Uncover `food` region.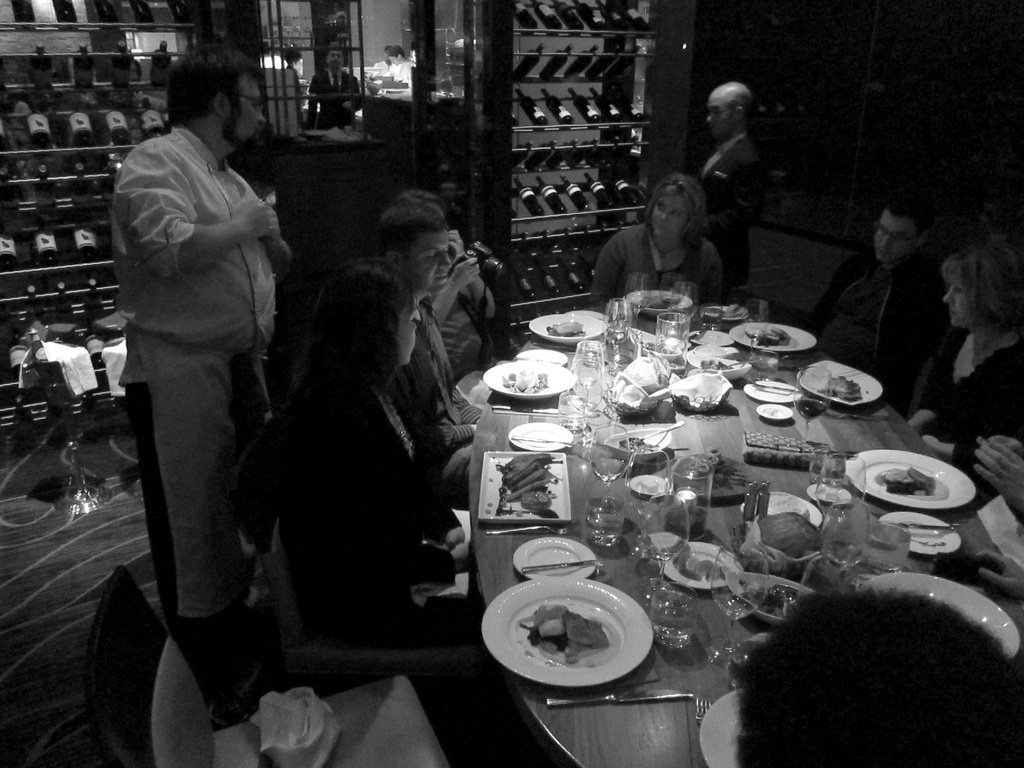
Uncovered: rect(700, 358, 732, 369).
